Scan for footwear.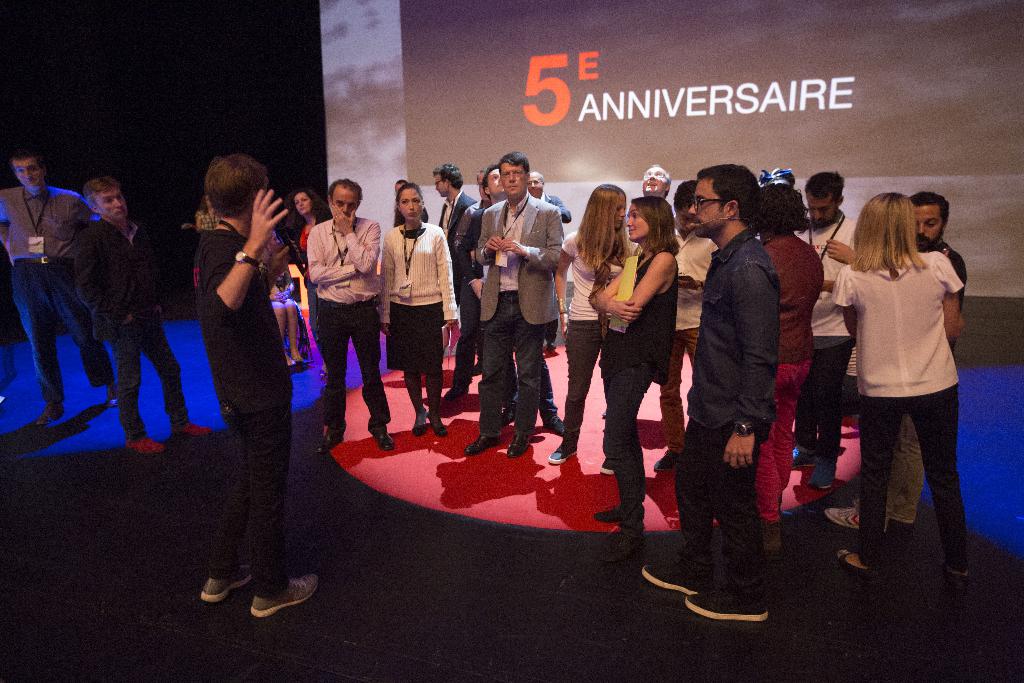
Scan result: rect(605, 523, 639, 558).
